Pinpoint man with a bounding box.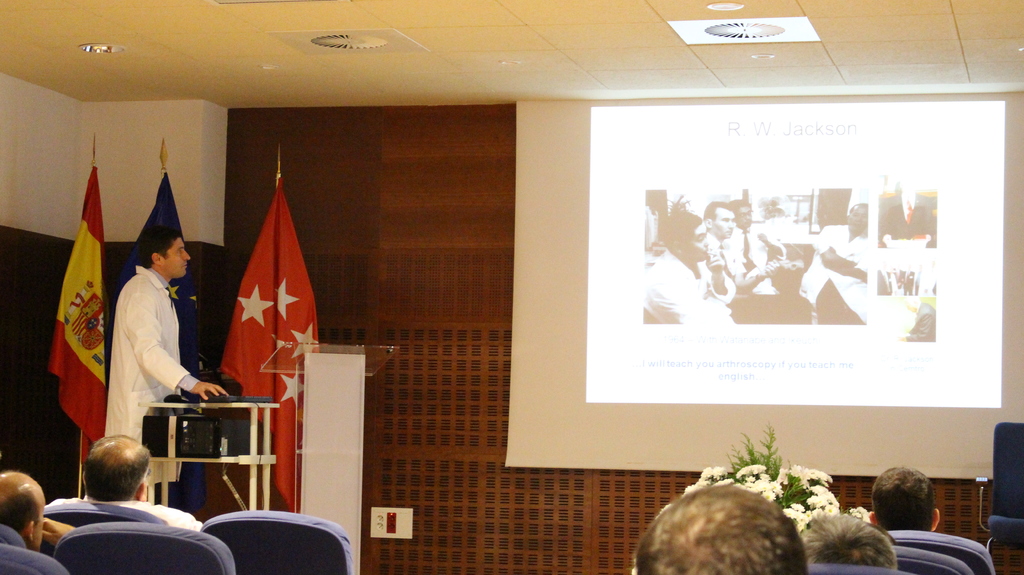
detection(0, 475, 94, 574).
